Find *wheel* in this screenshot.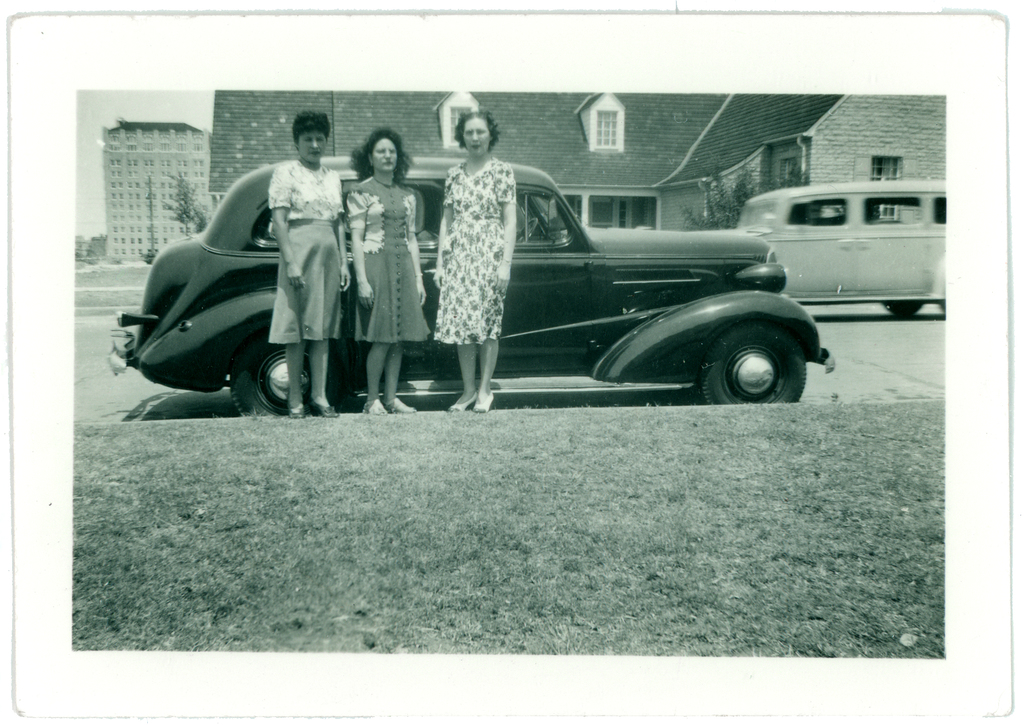
The bounding box for *wheel* is (518, 220, 538, 243).
